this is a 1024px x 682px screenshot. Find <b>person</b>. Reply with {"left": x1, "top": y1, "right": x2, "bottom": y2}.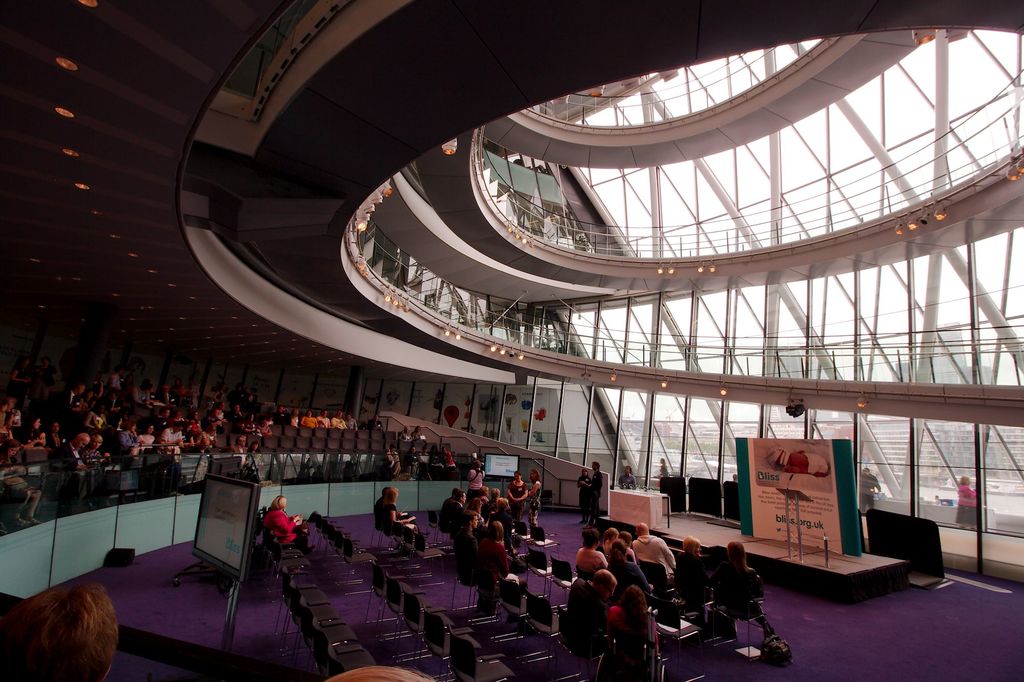
{"left": 438, "top": 484, "right": 461, "bottom": 526}.
